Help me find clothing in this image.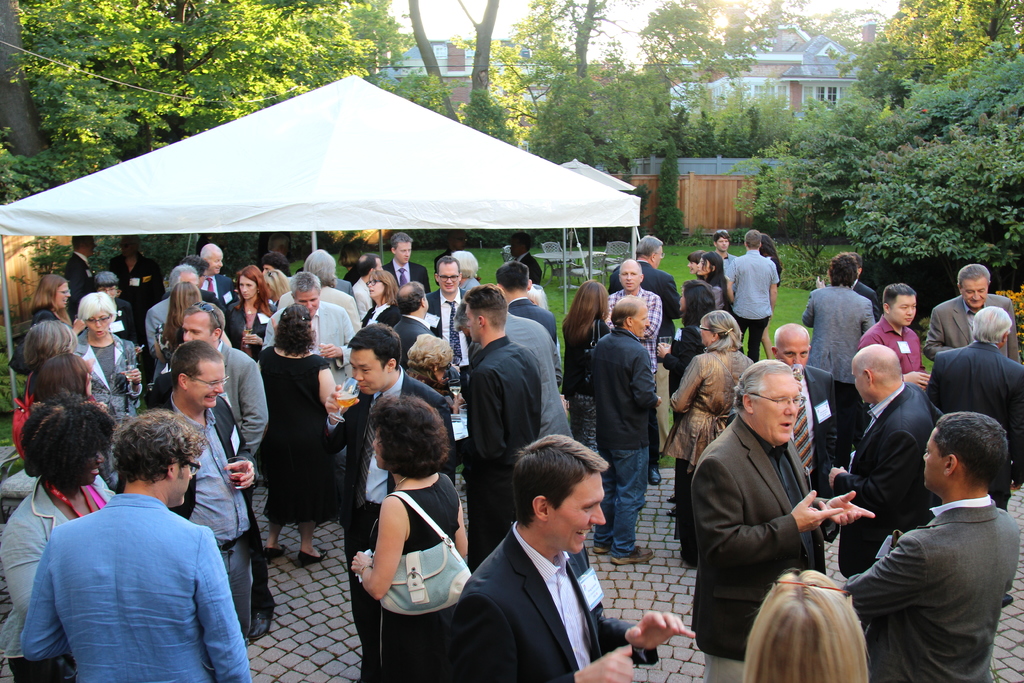
Found it: (left=257, top=341, right=333, bottom=527).
